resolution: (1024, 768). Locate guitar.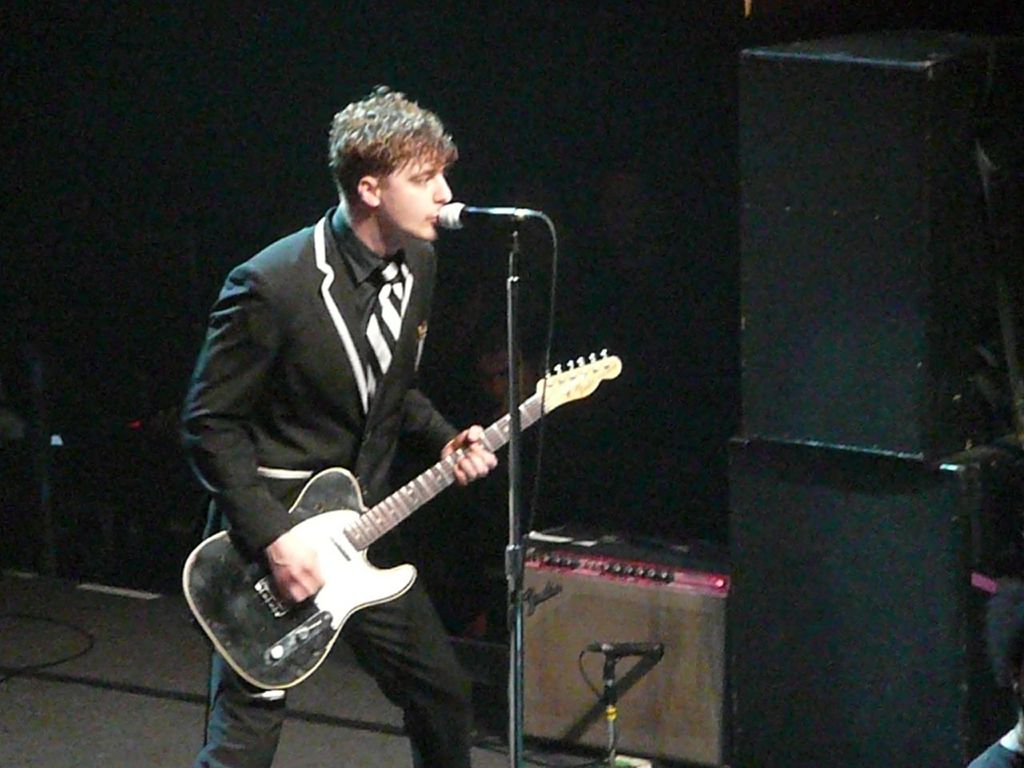
detection(178, 346, 625, 692).
